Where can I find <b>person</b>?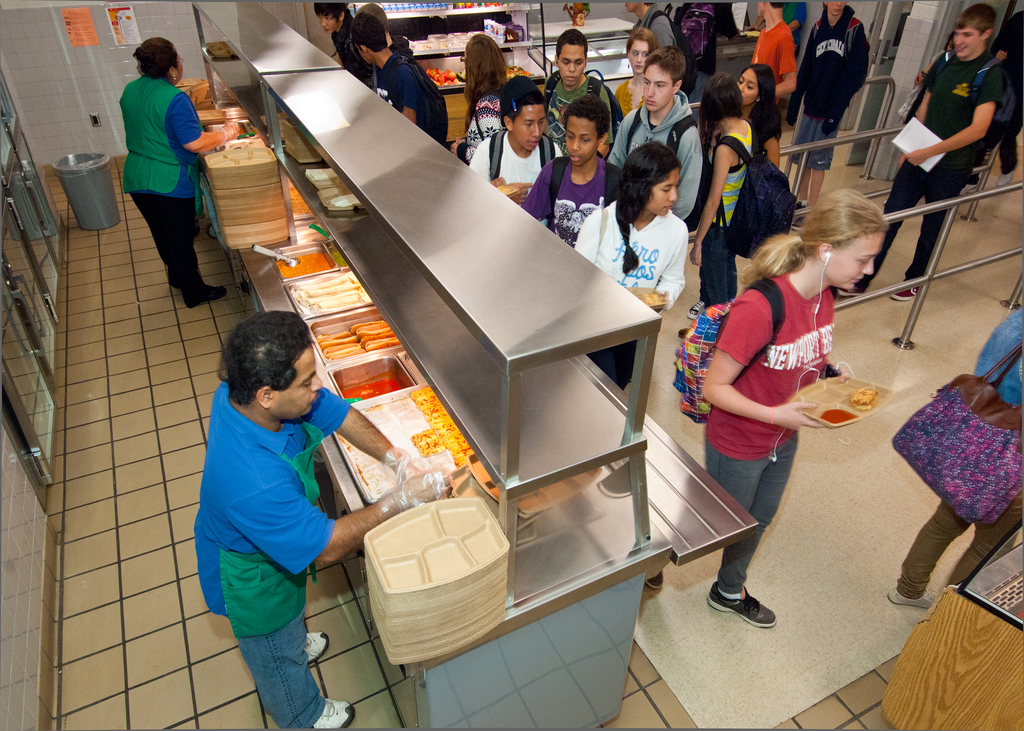
You can find it at left=620, top=1, right=683, bottom=45.
